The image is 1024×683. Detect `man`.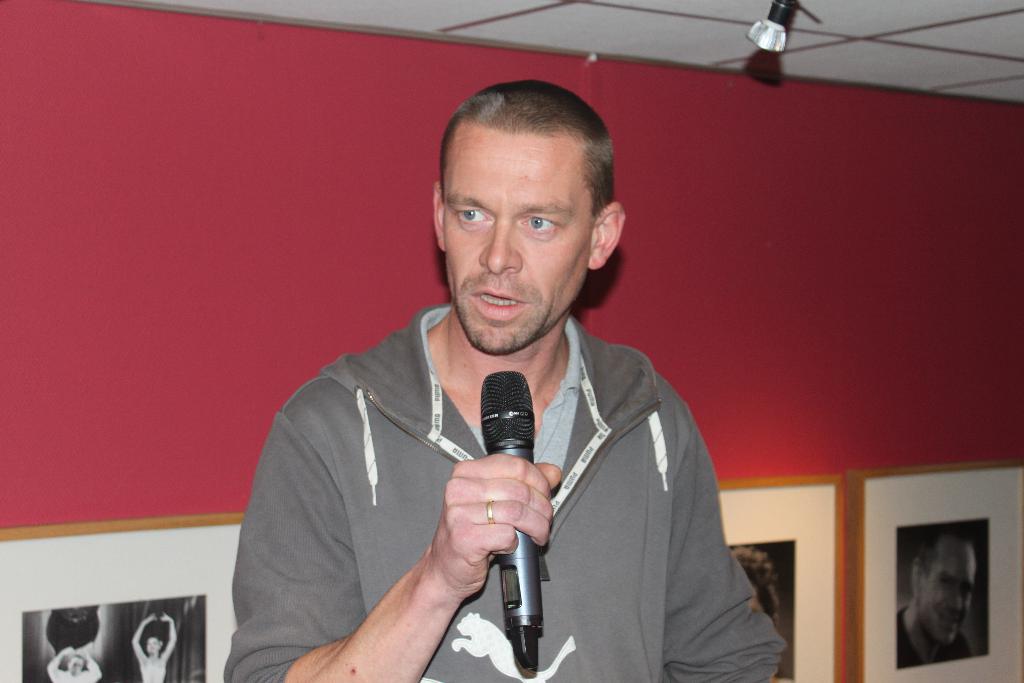
Detection: Rect(47, 648, 108, 682).
